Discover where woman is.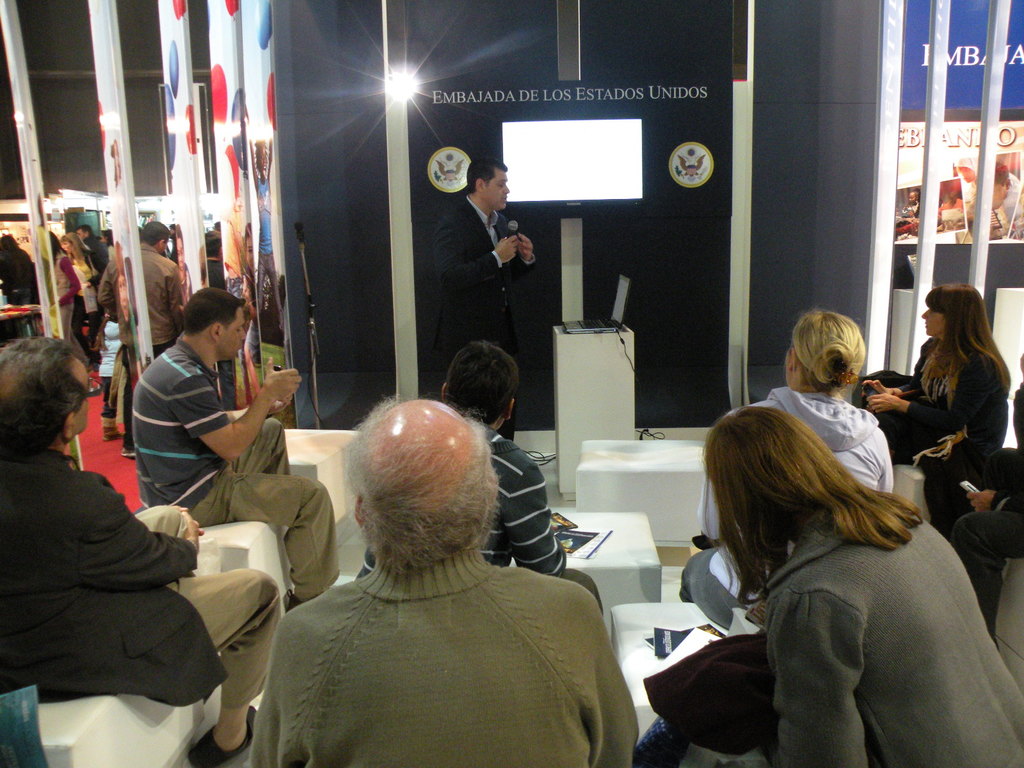
Discovered at (x1=900, y1=282, x2=1019, y2=560).
